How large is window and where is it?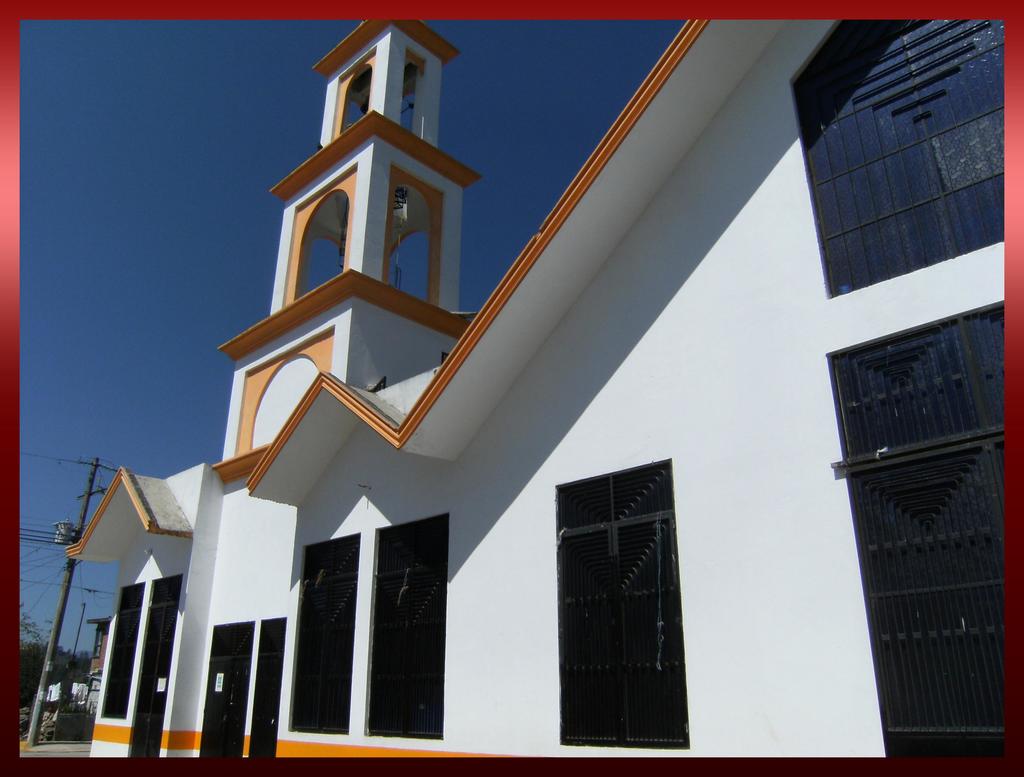
Bounding box: x1=827 y1=17 x2=1006 y2=297.
